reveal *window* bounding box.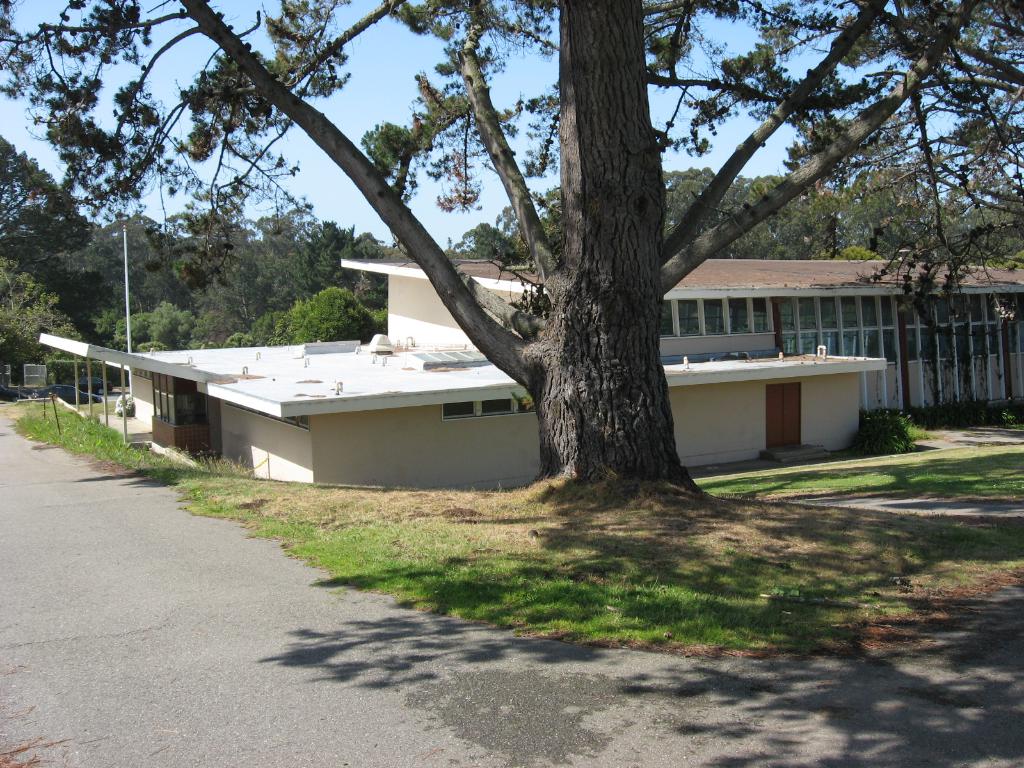
Revealed: (444, 394, 521, 415).
